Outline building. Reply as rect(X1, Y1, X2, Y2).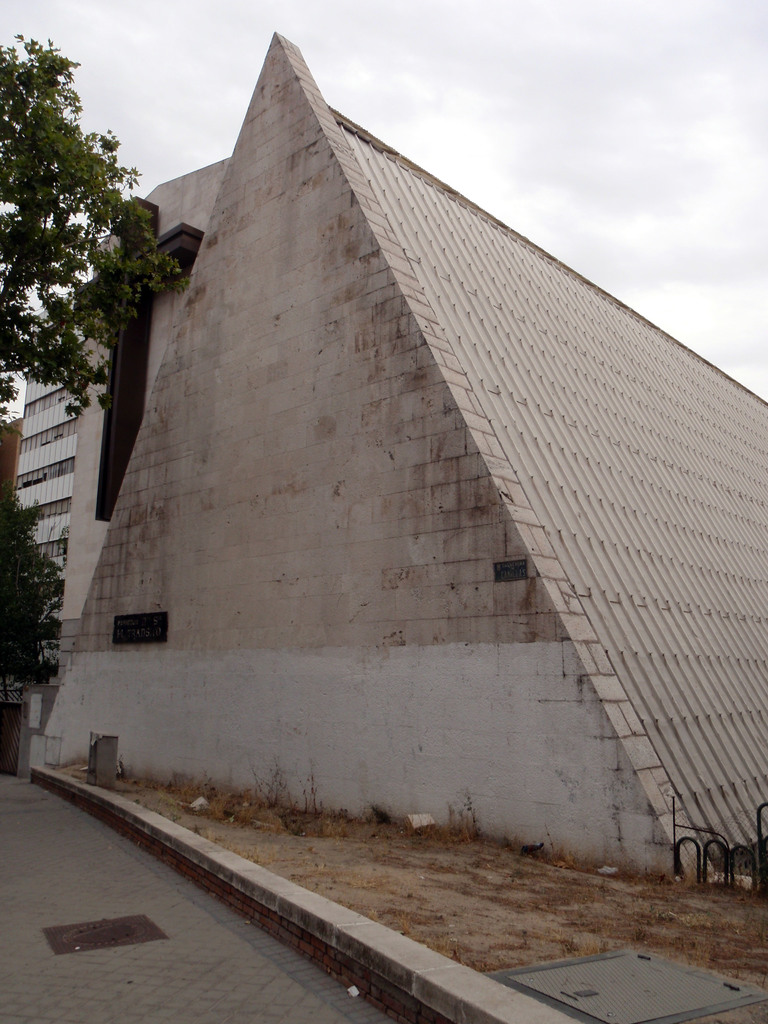
rect(44, 34, 767, 882).
